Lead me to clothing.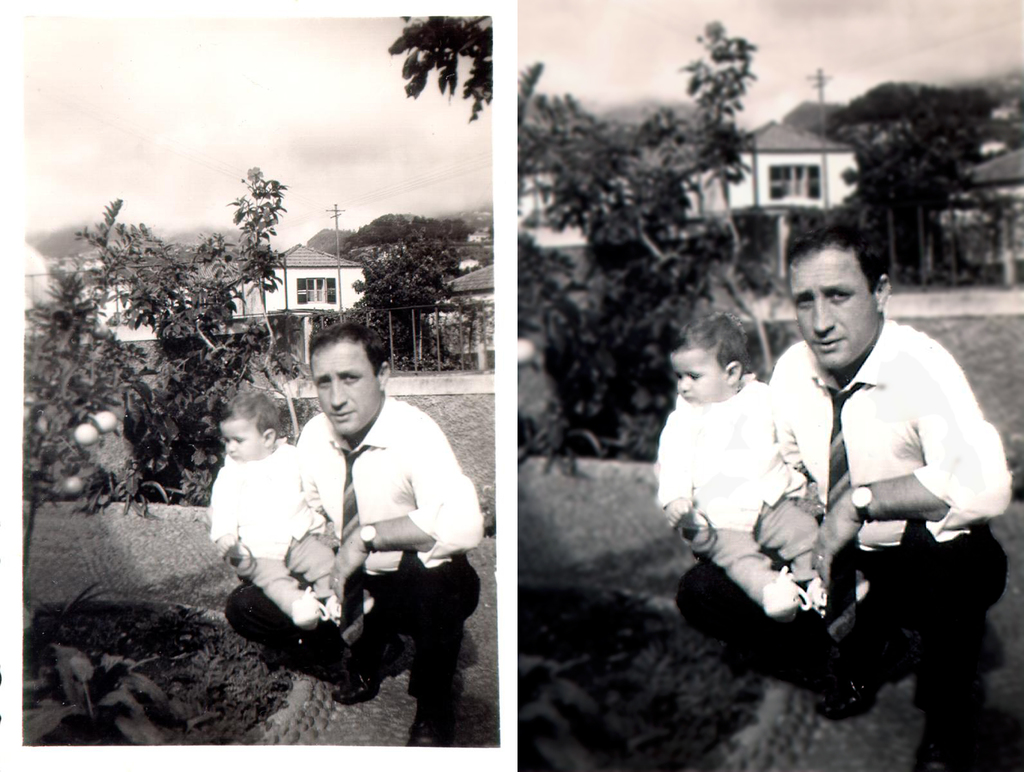
Lead to bbox=(206, 434, 371, 620).
